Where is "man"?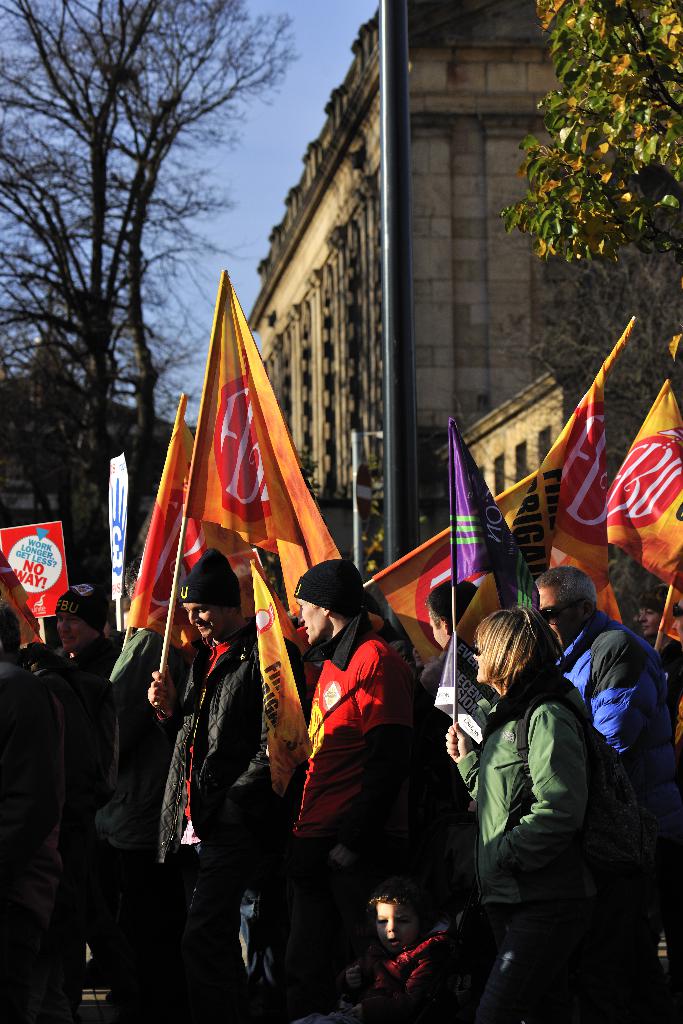
bbox(531, 564, 671, 774).
